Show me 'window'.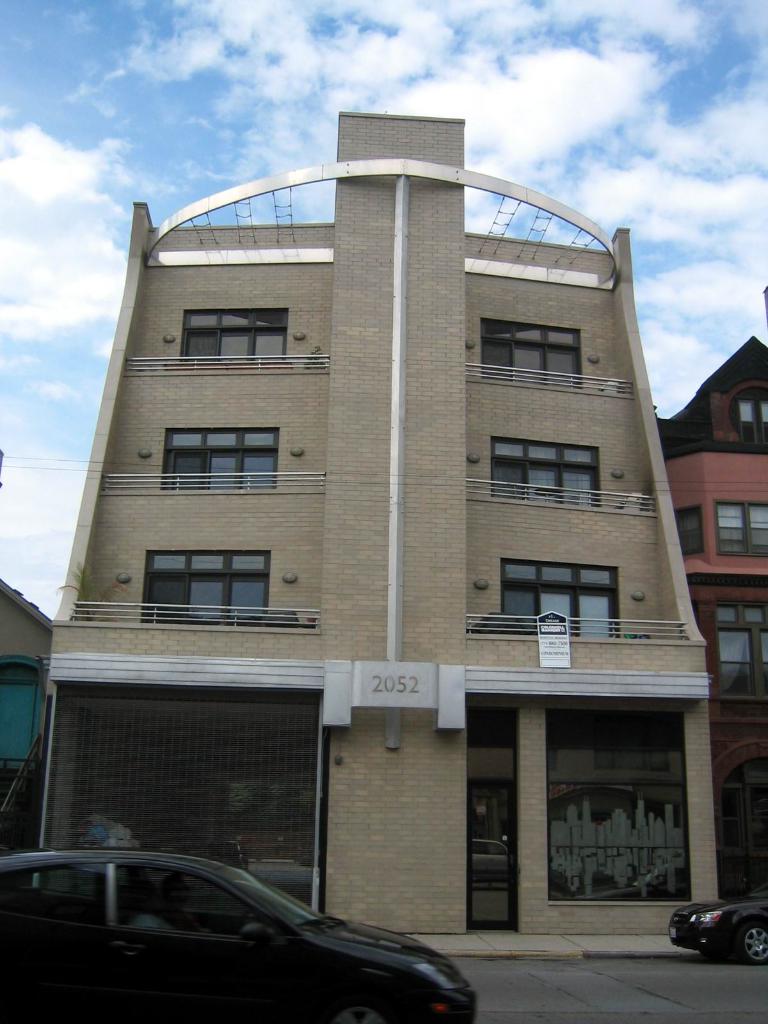
'window' is here: rect(548, 708, 694, 899).
